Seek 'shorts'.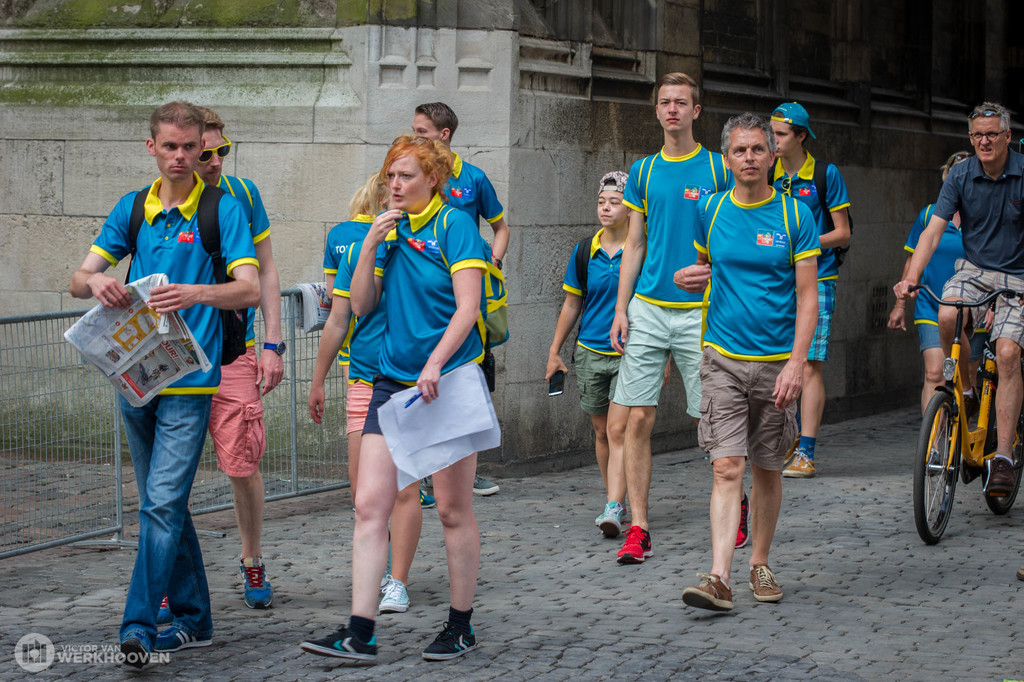
573:341:619:414.
